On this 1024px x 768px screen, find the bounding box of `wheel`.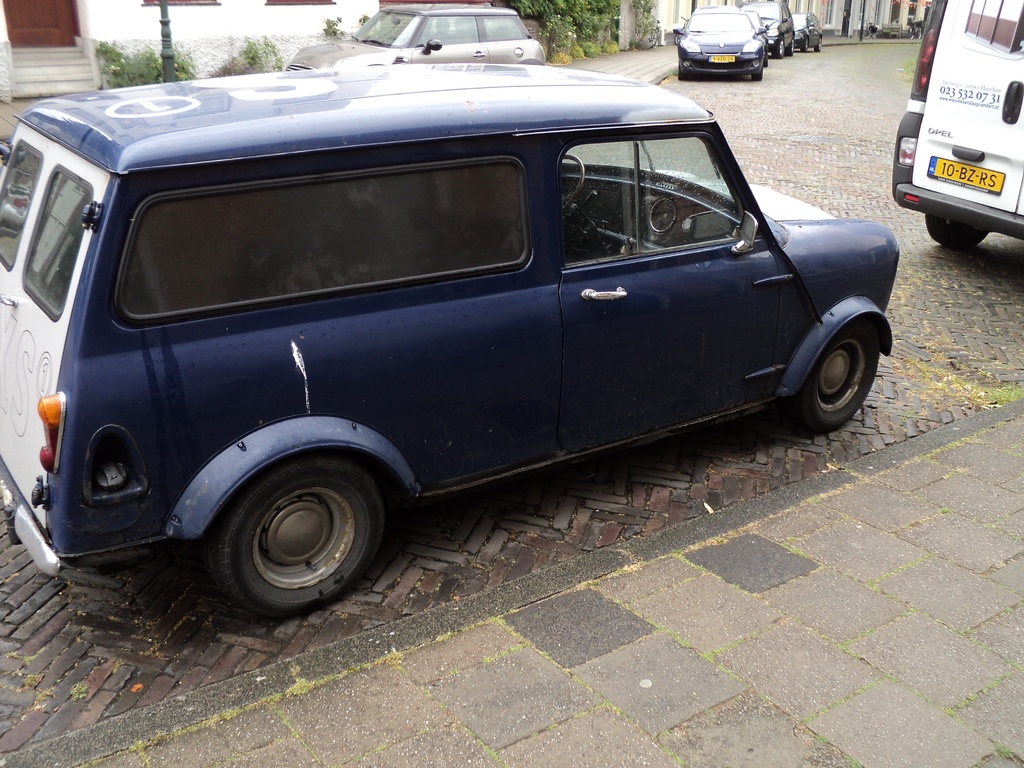
Bounding box: Rect(863, 25, 872, 37).
